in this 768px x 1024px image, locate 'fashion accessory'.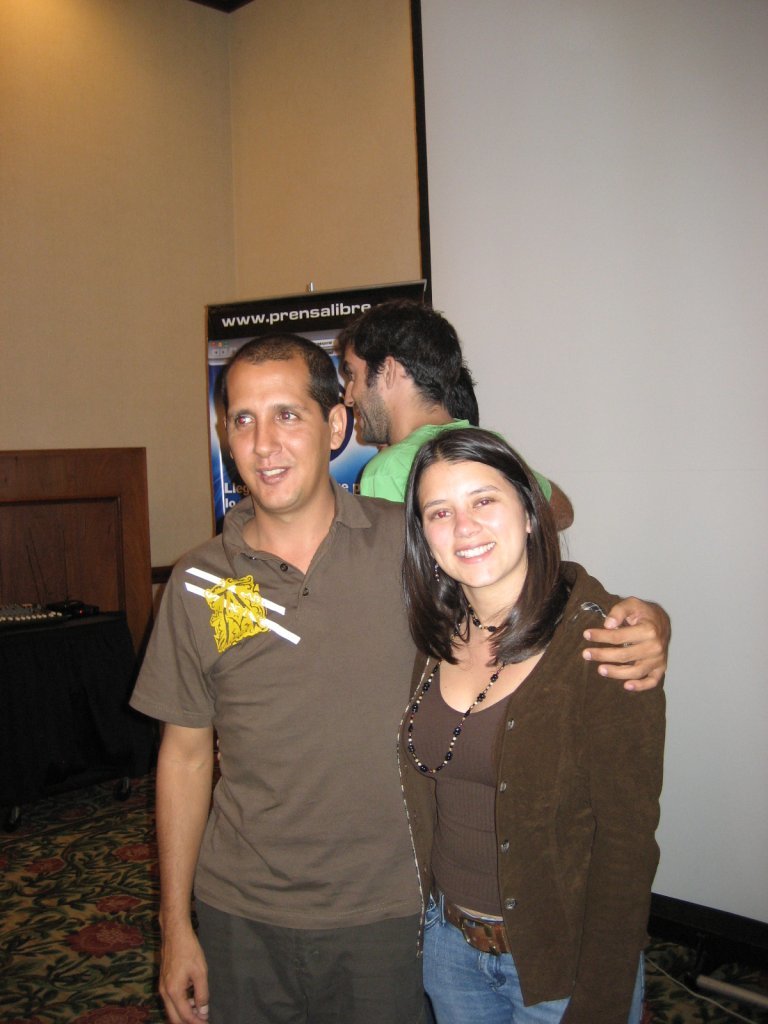
Bounding box: select_region(401, 568, 541, 777).
